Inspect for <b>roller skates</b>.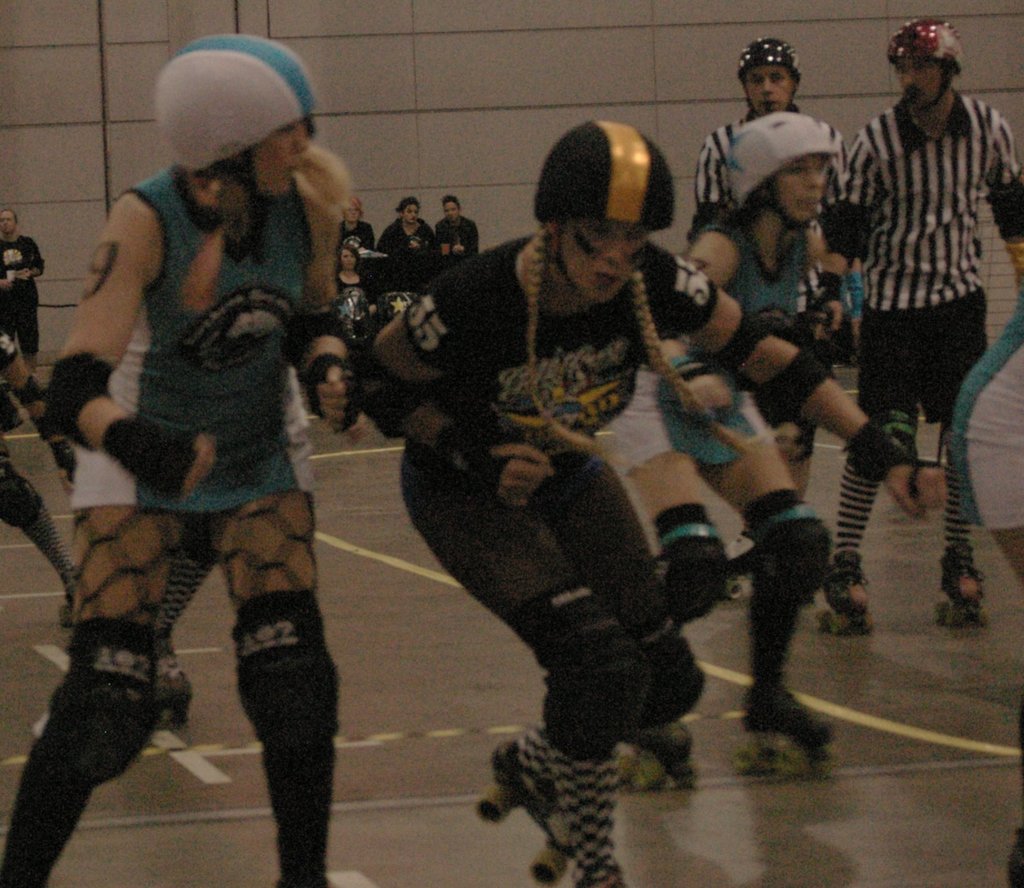
Inspection: bbox=(620, 719, 687, 794).
